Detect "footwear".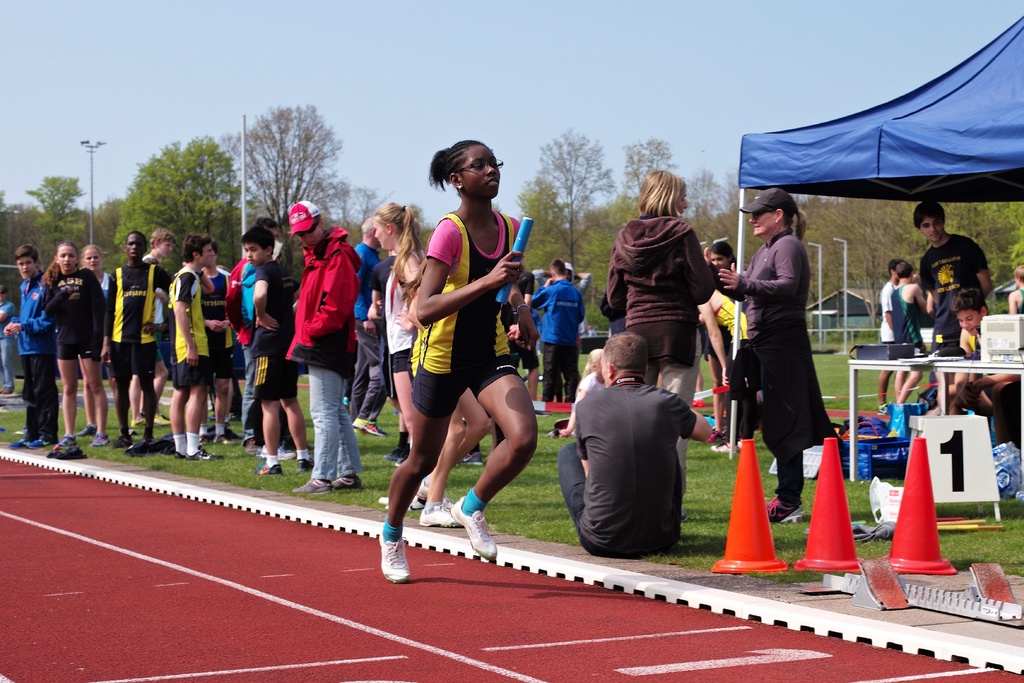
Detected at bbox=[294, 454, 311, 475].
